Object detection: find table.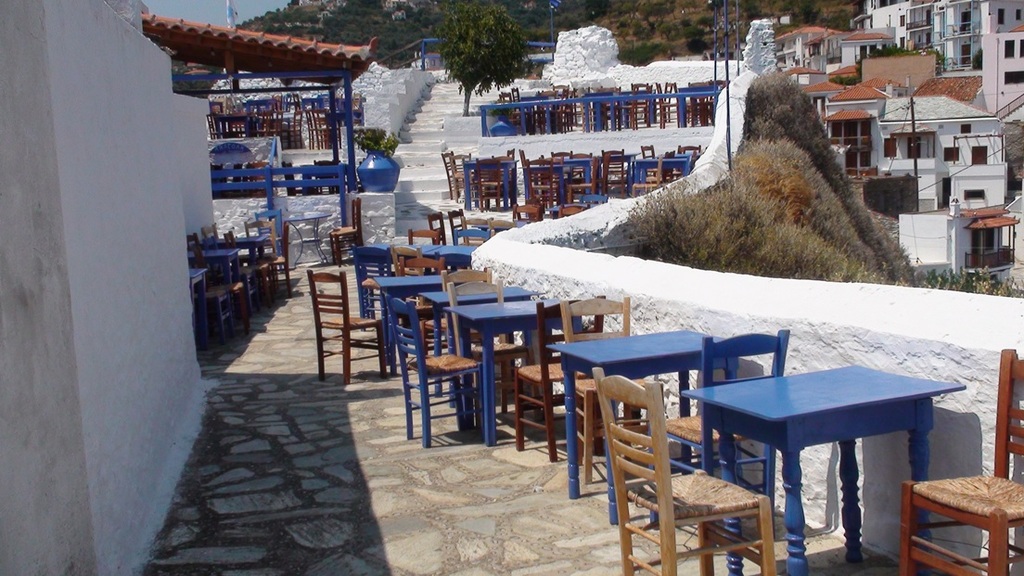
BBox(636, 155, 685, 183).
